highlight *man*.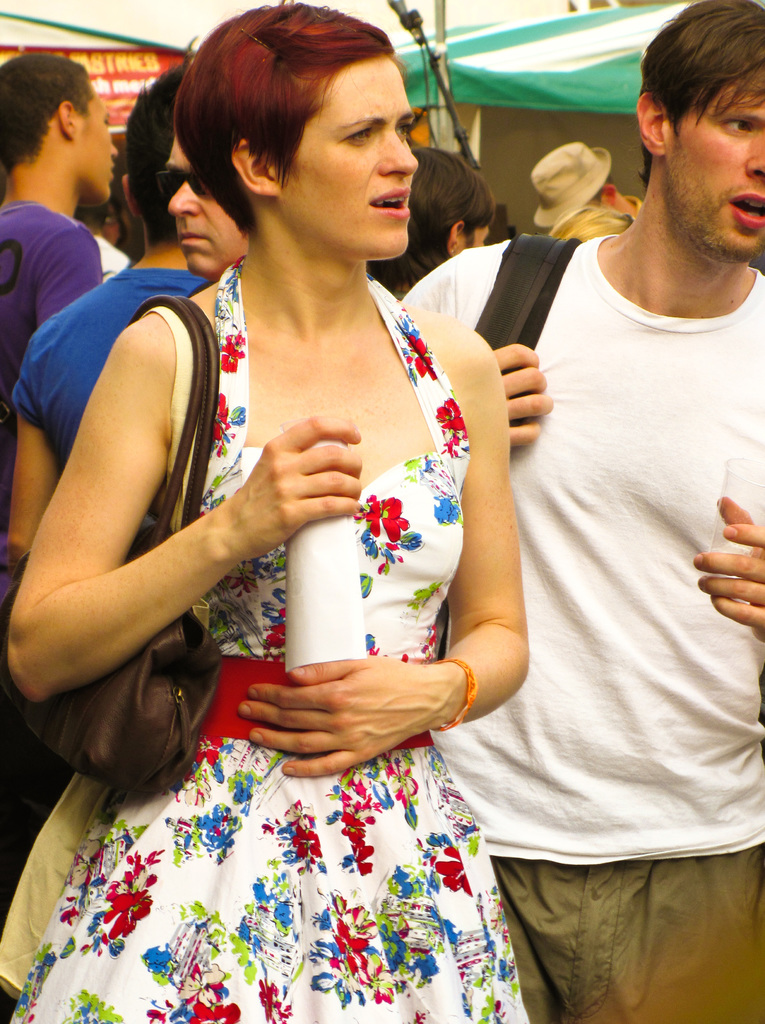
Highlighted region: 0:38:134:461.
